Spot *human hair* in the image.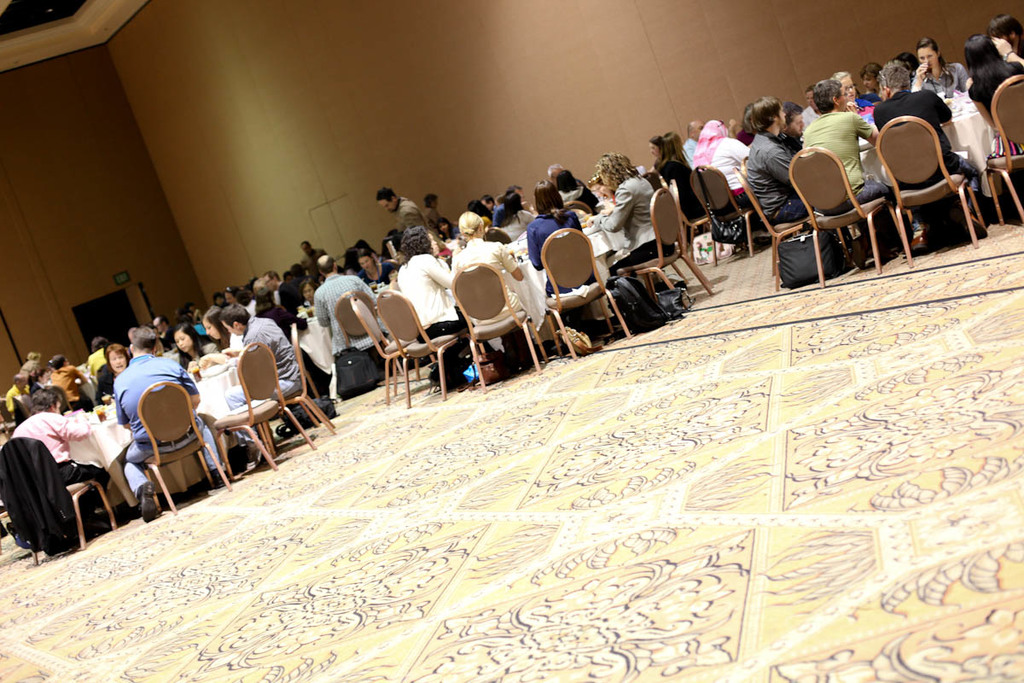
*human hair* found at crop(13, 375, 17, 382).
